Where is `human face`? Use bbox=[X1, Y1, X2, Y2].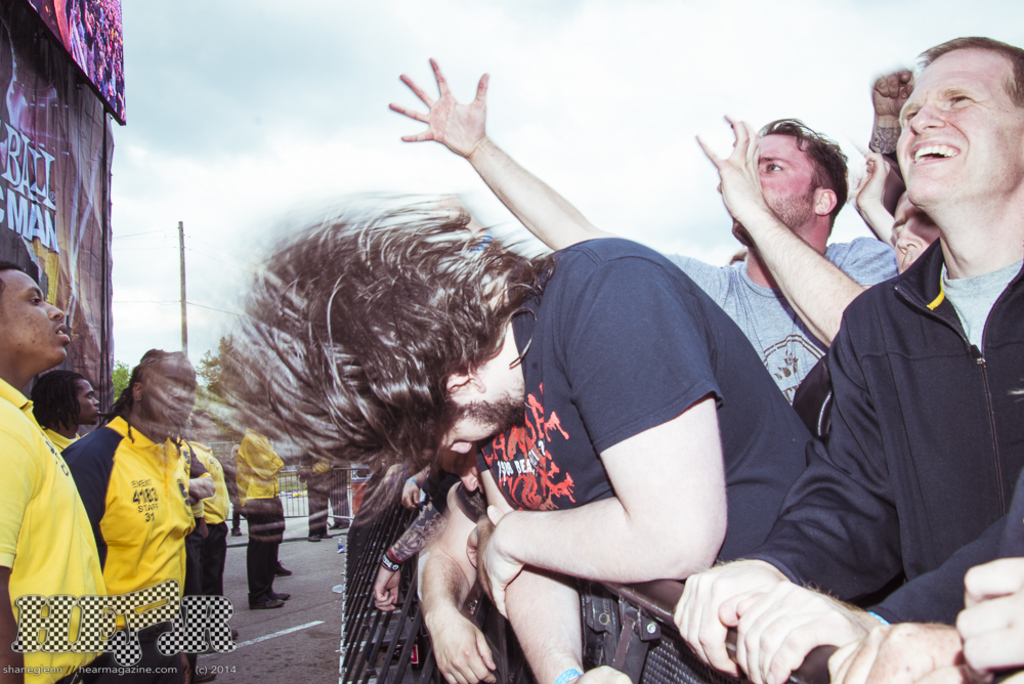
bbox=[1, 262, 72, 364].
